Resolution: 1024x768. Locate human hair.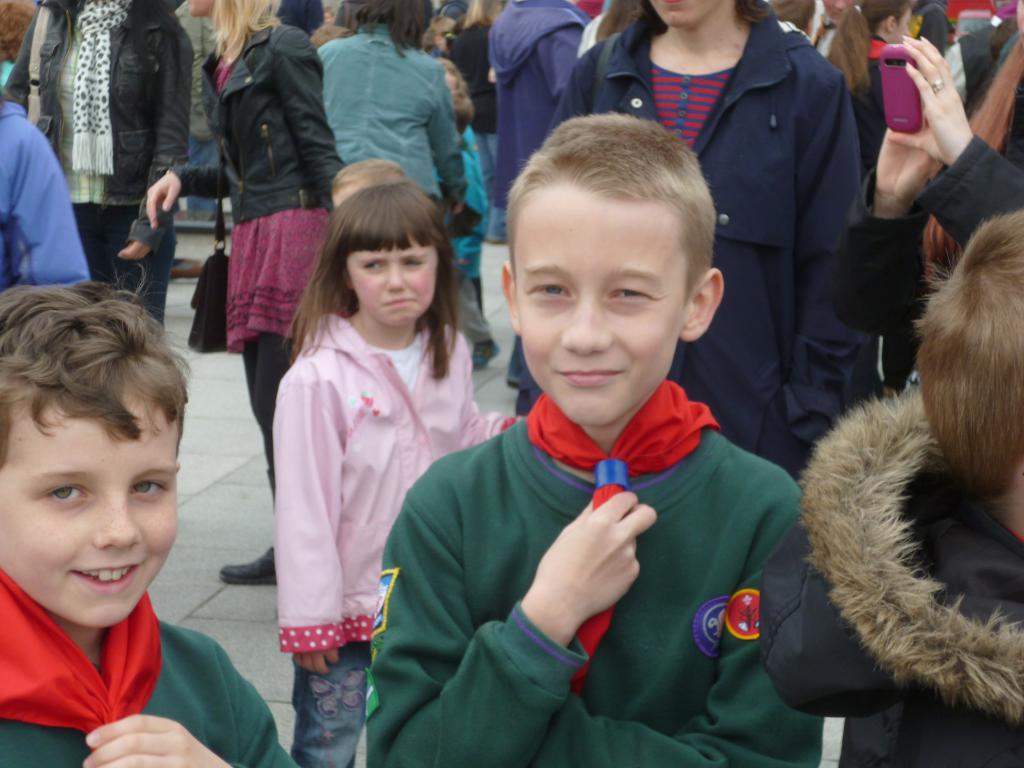
[344,0,435,61].
